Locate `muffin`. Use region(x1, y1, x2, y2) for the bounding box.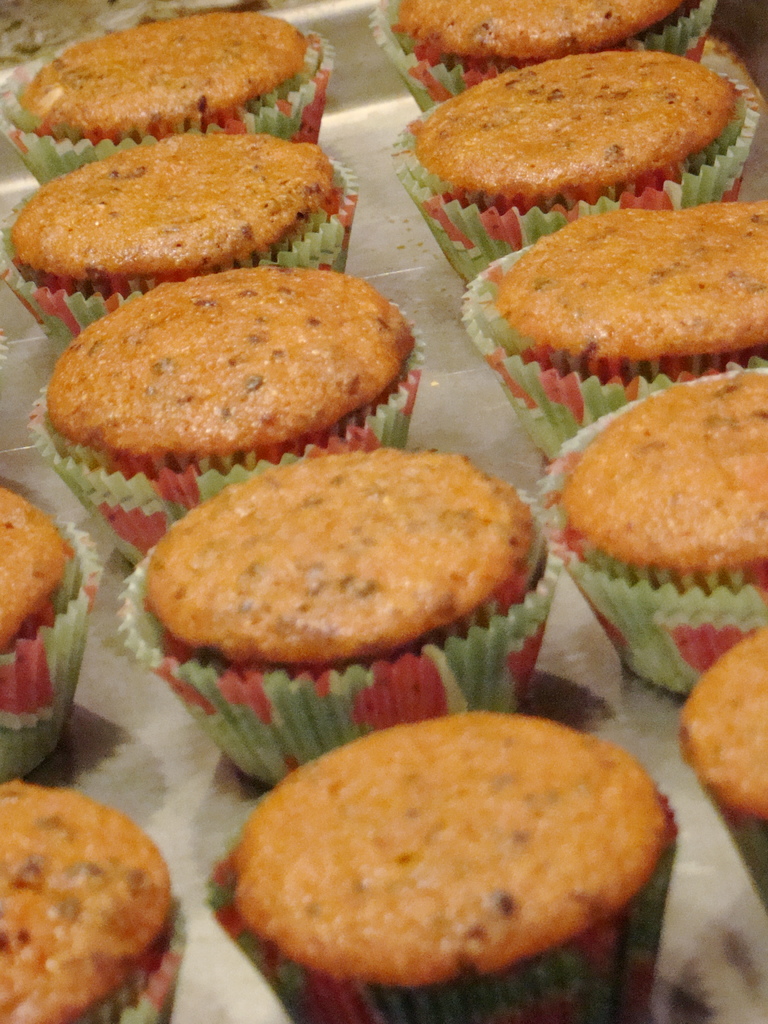
region(362, 0, 714, 127).
